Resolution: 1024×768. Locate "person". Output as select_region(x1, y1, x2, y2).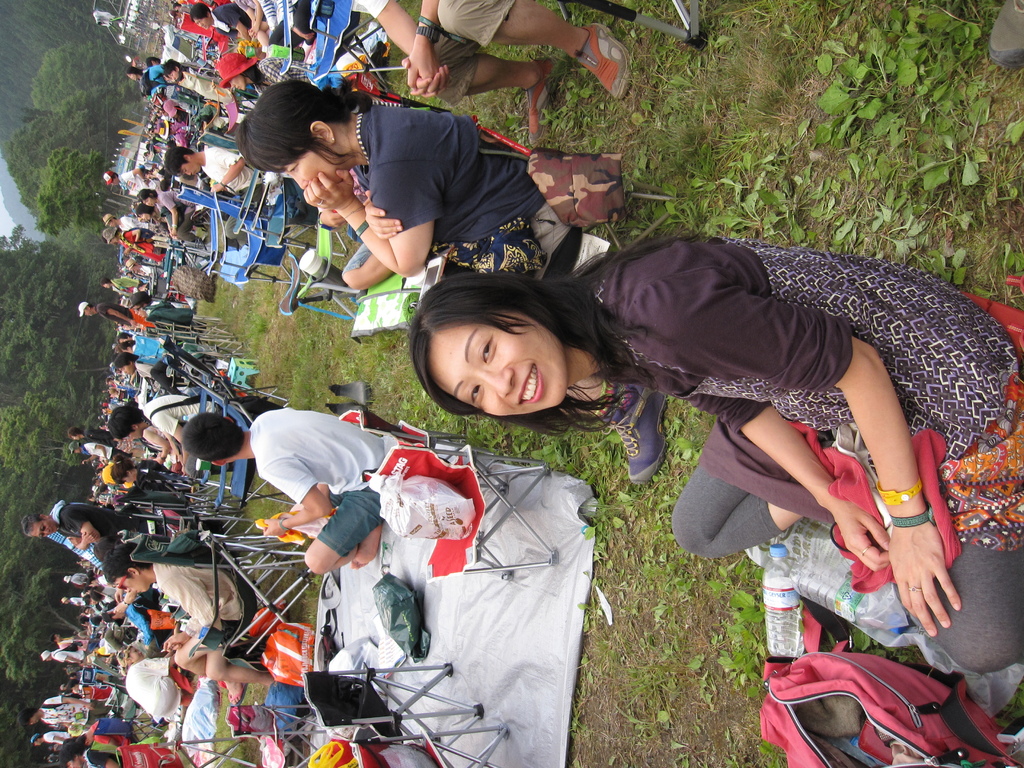
select_region(106, 392, 217, 468).
